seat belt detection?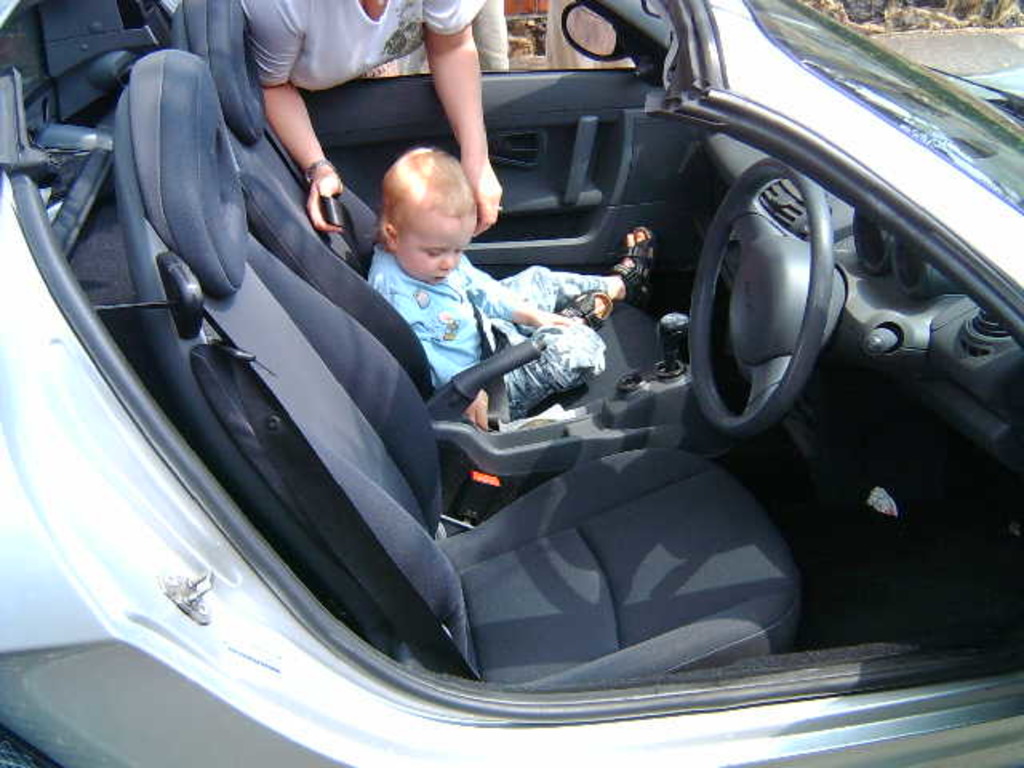
l=86, t=301, r=482, b=678
